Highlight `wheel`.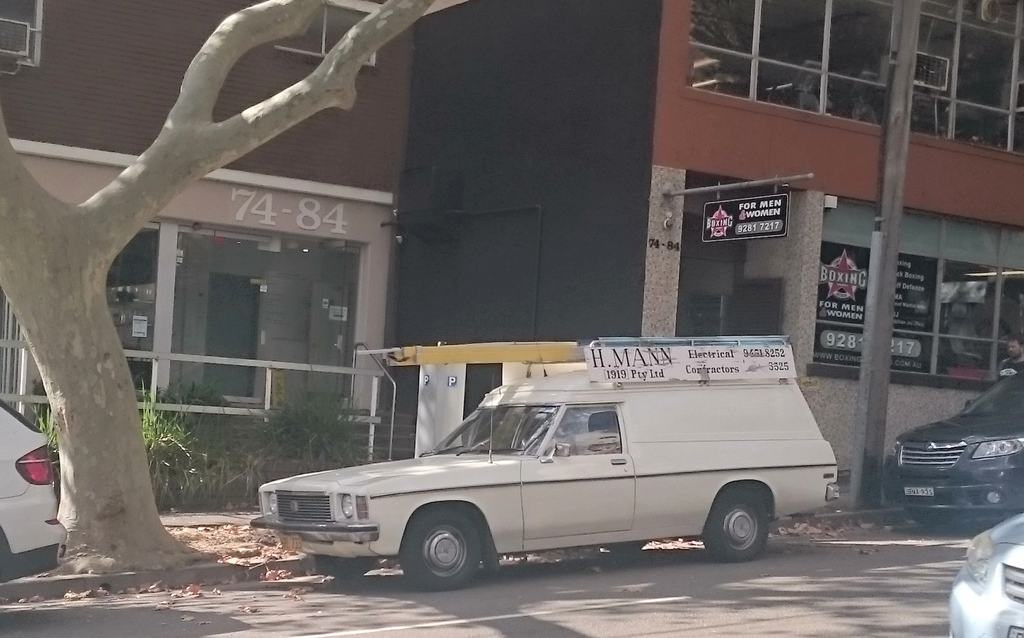
Highlighted region: region(705, 492, 765, 562).
